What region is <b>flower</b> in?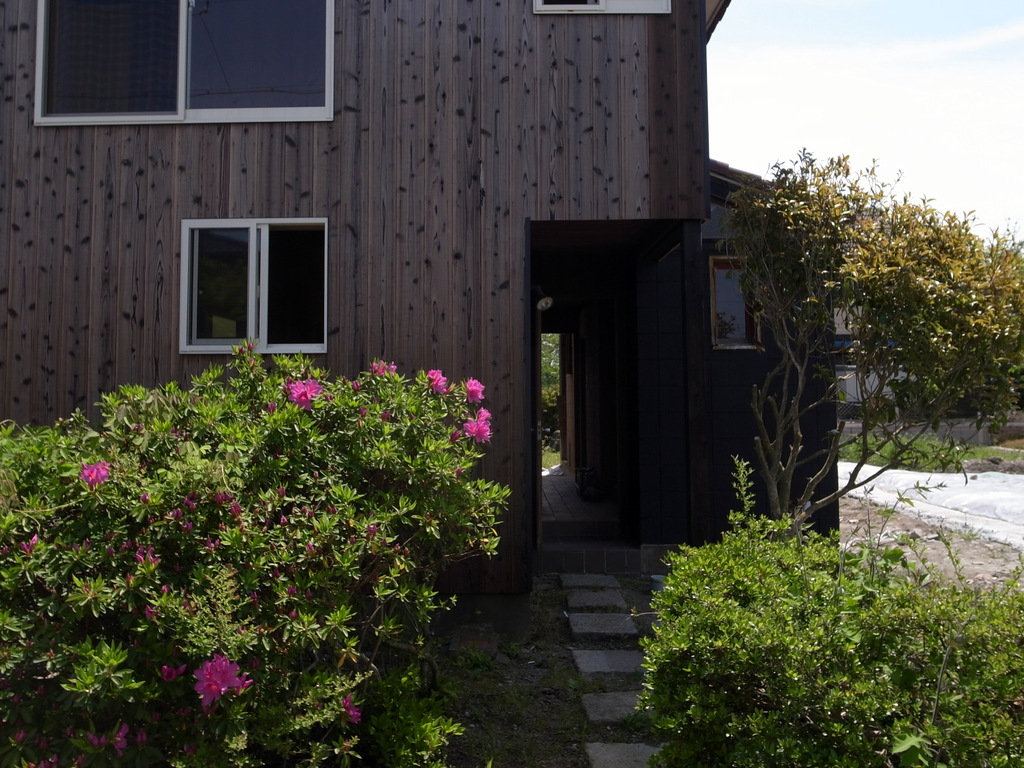
(left=449, top=429, right=459, bottom=442).
